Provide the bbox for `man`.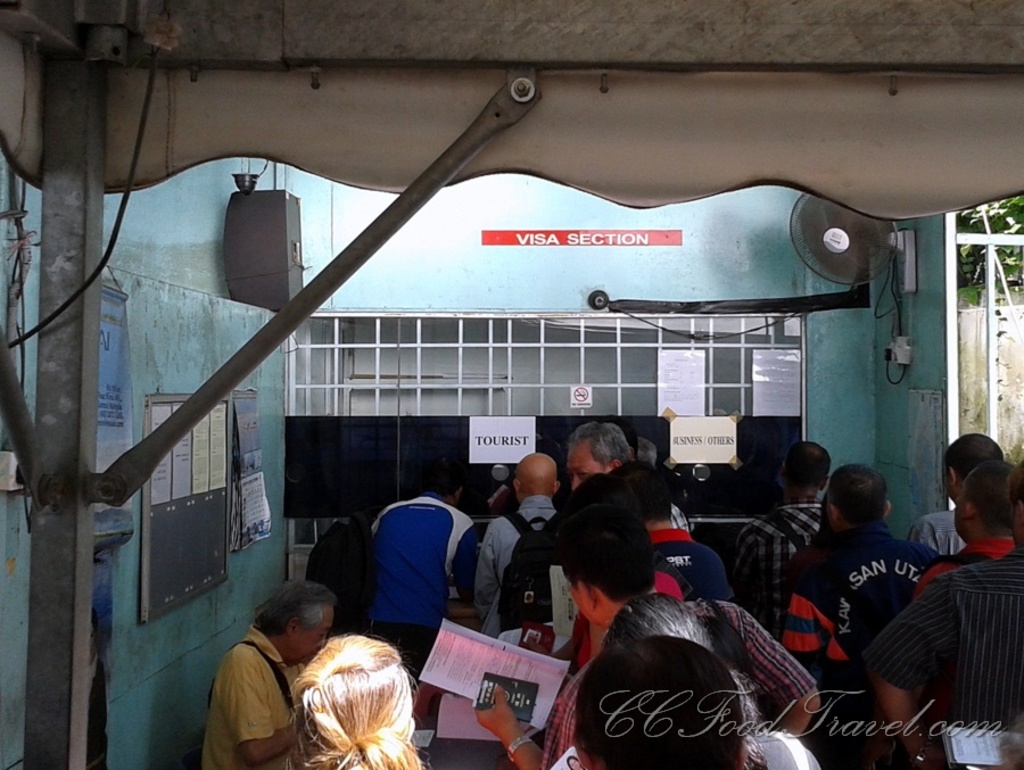
pyautogui.locateOnScreen(472, 456, 565, 645).
